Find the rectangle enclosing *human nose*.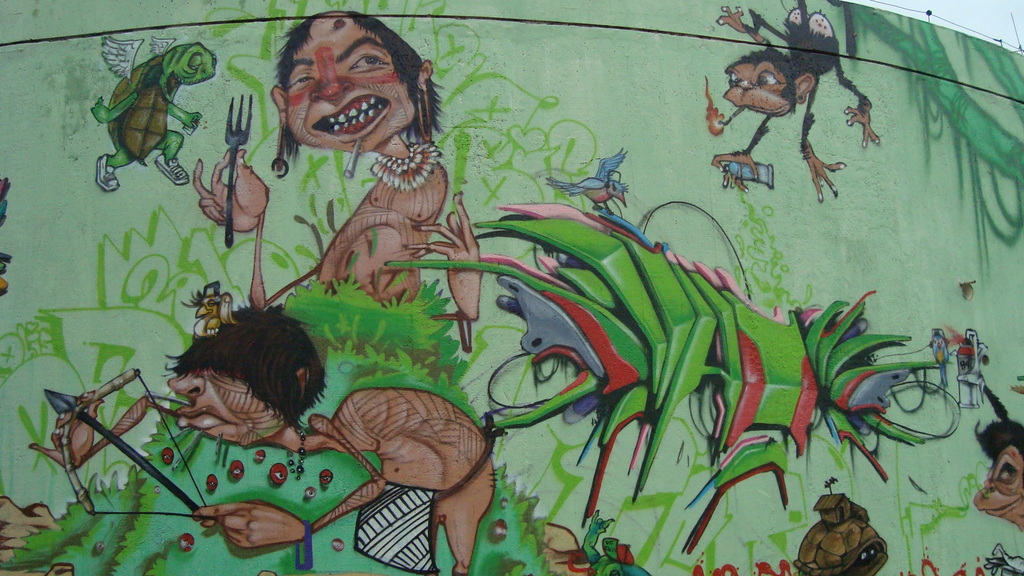
l=166, t=374, r=206, b=397.
